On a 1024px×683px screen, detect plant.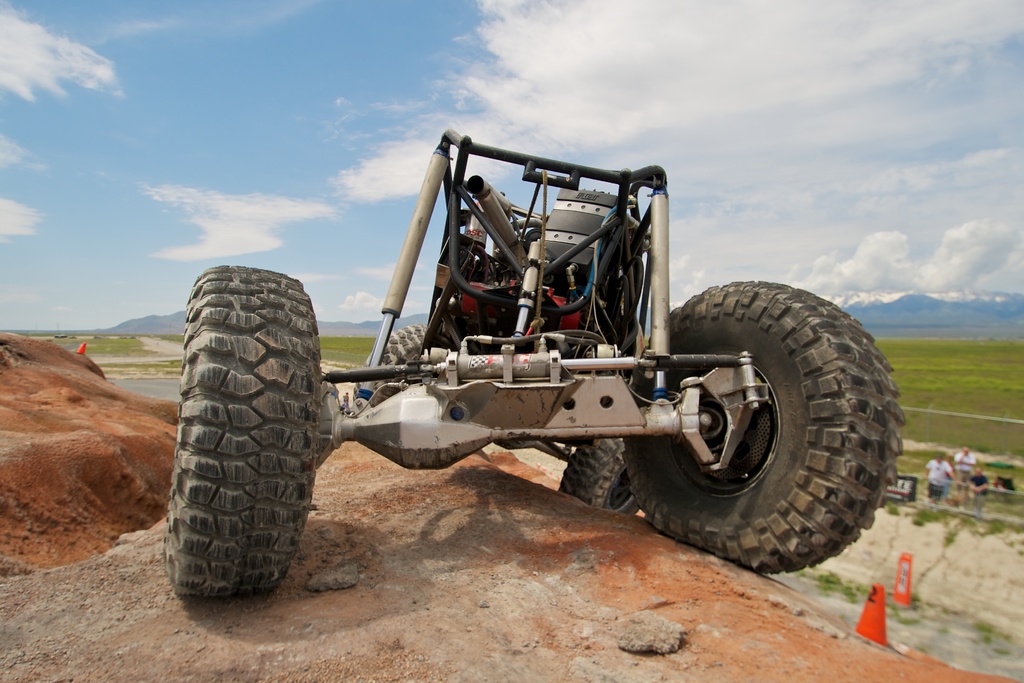
[left=911, top=593, right=925, bottom=609].
